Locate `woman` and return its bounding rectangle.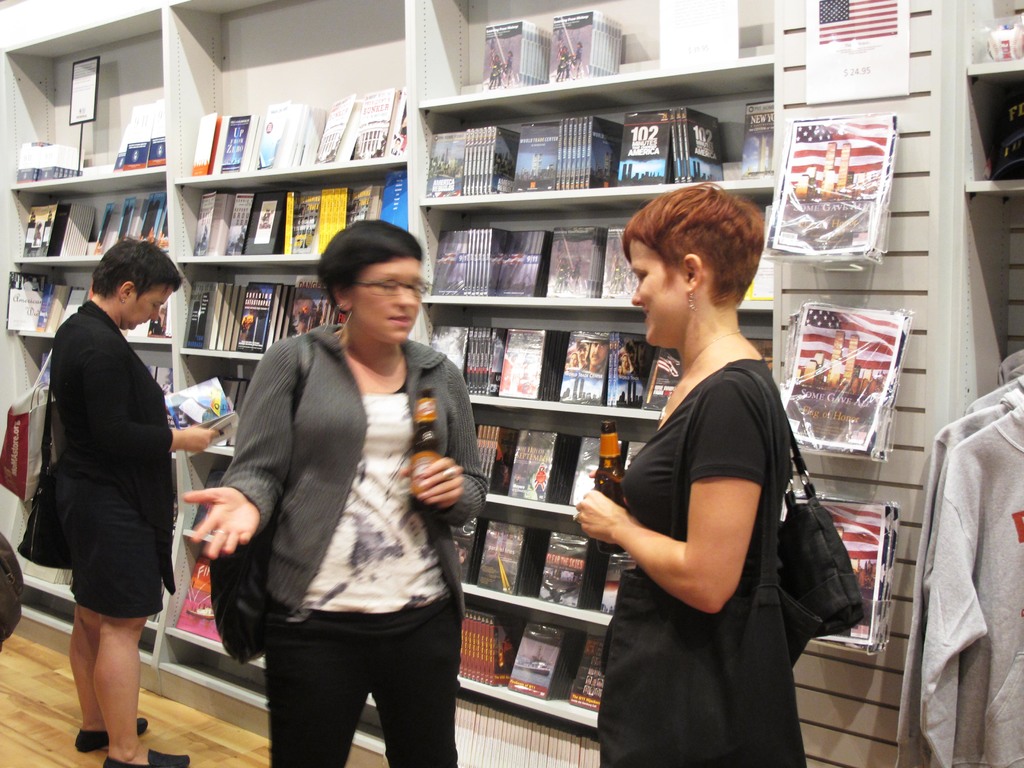
select_region(40, 234, 225, 767).
